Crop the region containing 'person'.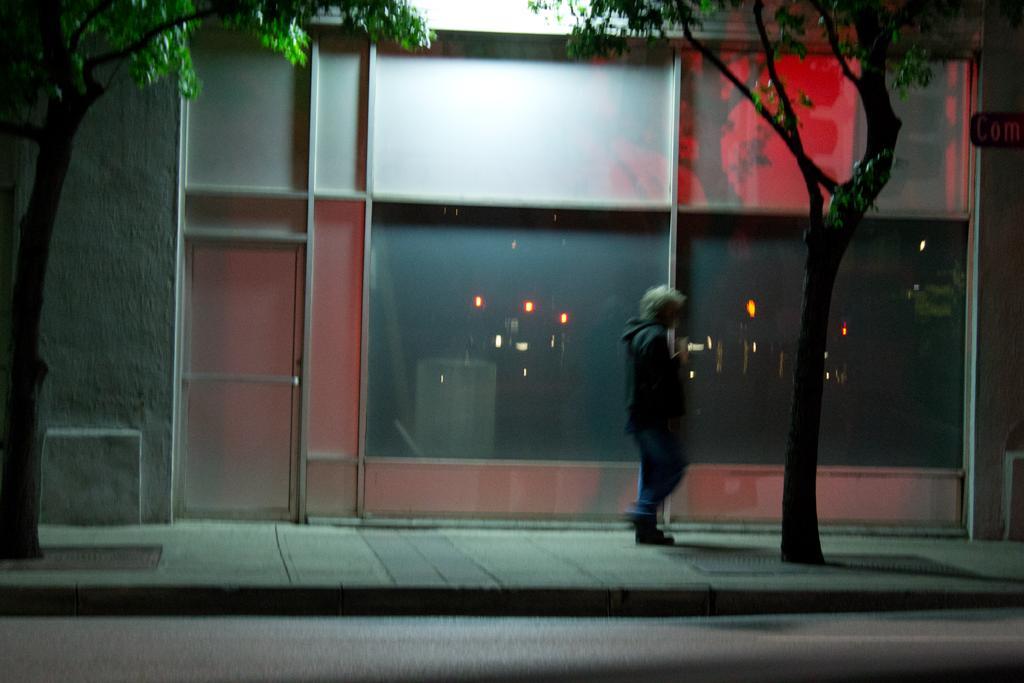
Crop region: 618,287,680,544.
